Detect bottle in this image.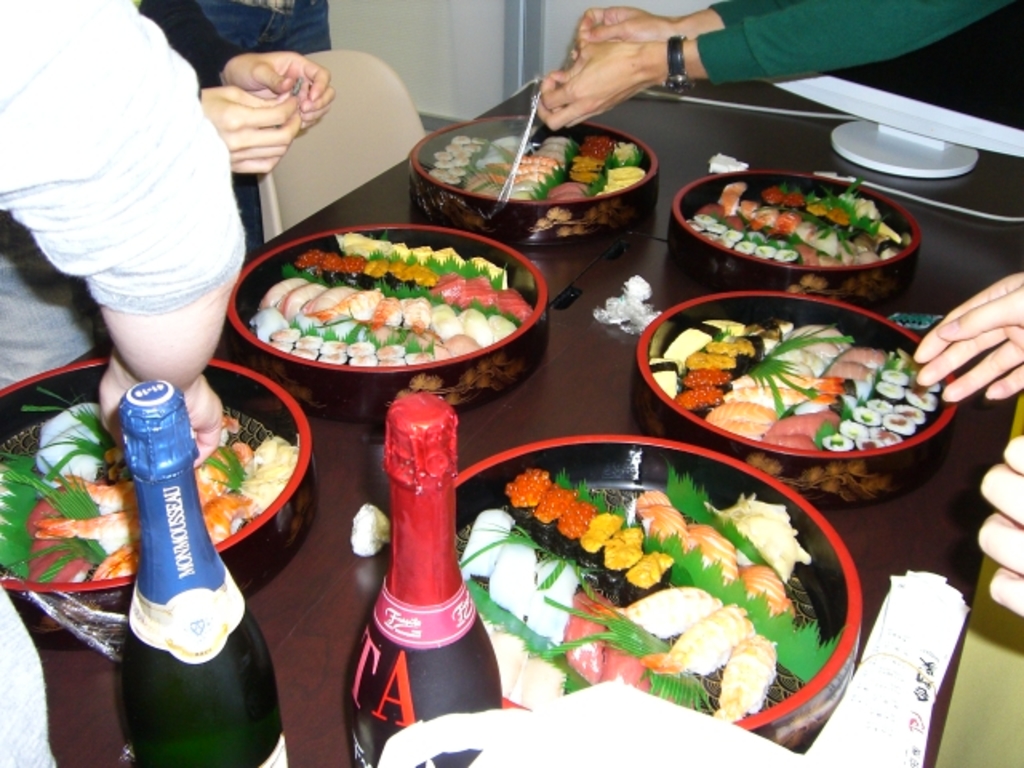
Detection: [110,382,299,766].
